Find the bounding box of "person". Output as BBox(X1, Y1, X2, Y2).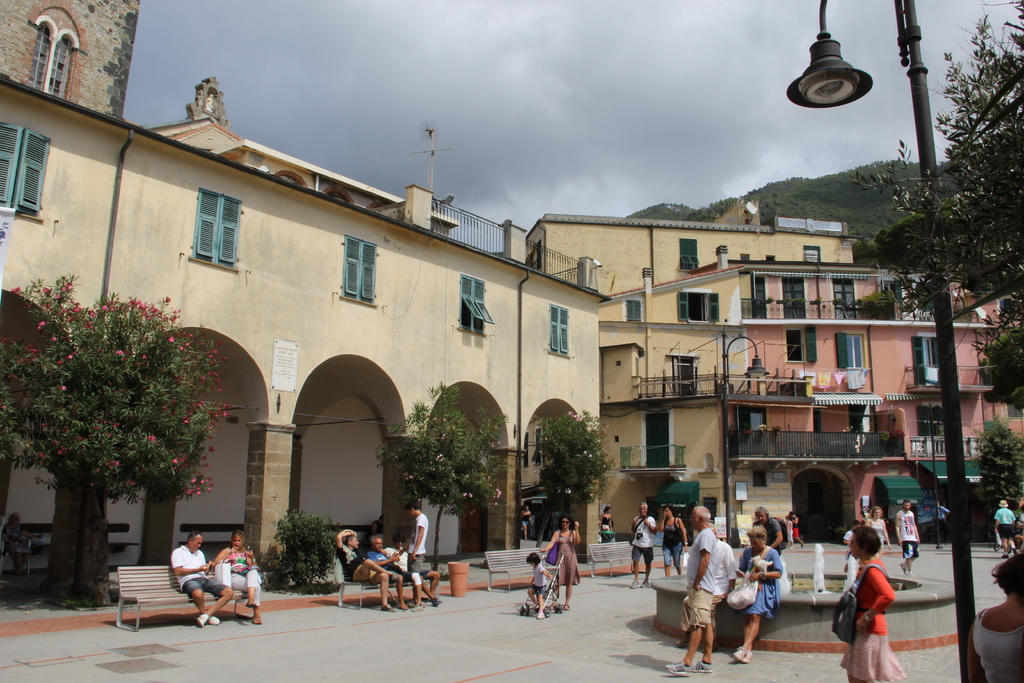
BBox(209, 527, 265, 626).
